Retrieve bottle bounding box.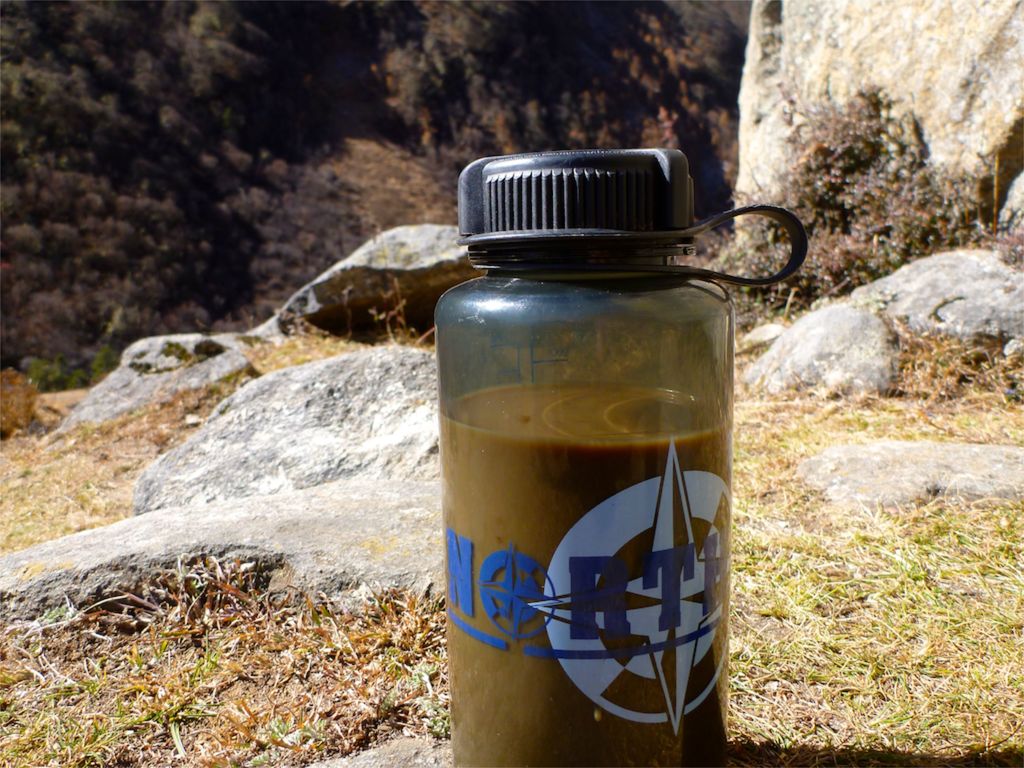
Bounding box: <bbox>433, 153, 807, 767</bbox>.
